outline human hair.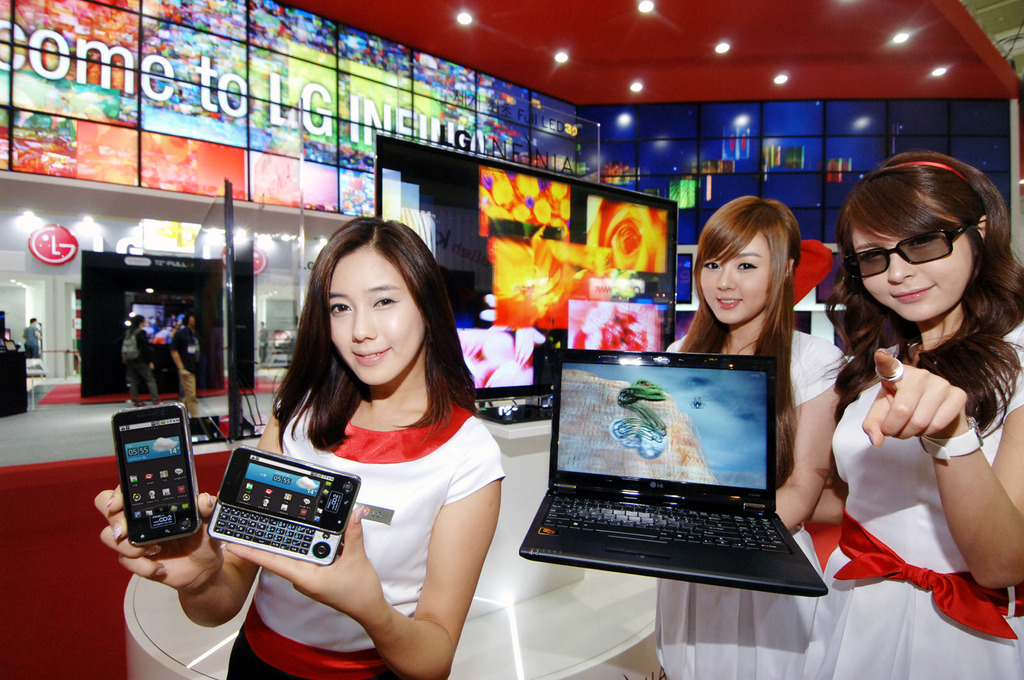
Outline: l=820, t=152, r=1023, b=441.
